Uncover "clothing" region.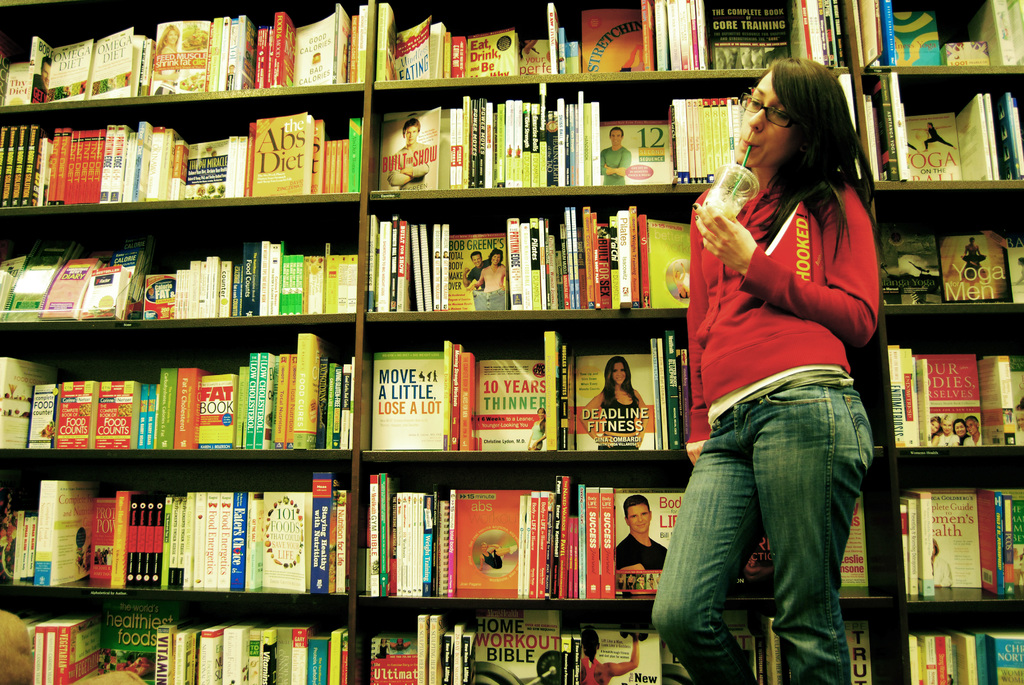
Uncovered: locate(471, 290, 505, 310).
